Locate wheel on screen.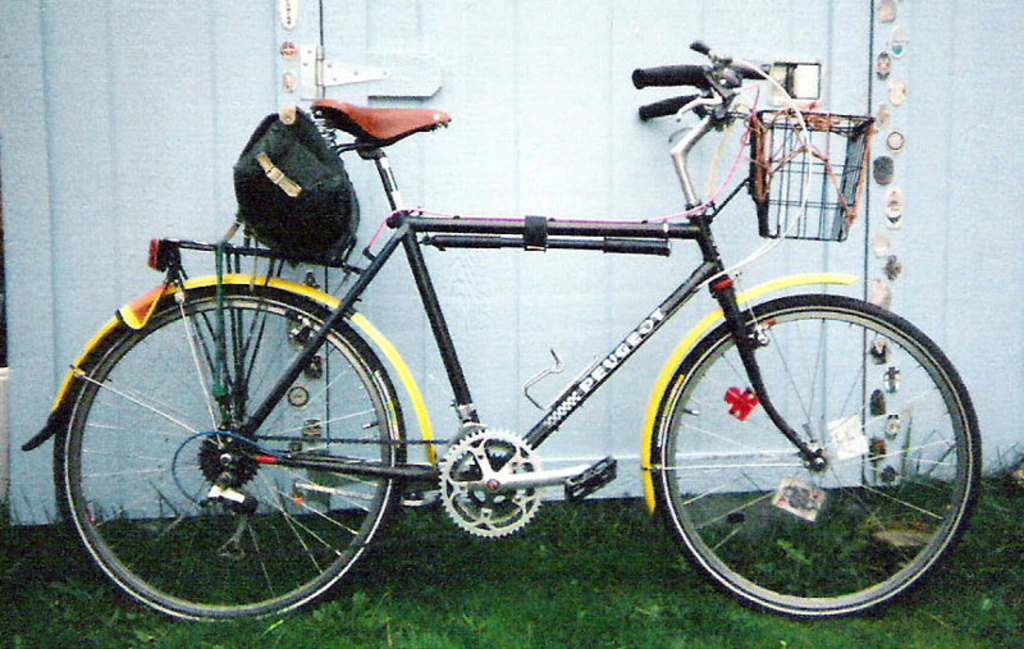
On screen at BBox(65, 280, 383, 607).
